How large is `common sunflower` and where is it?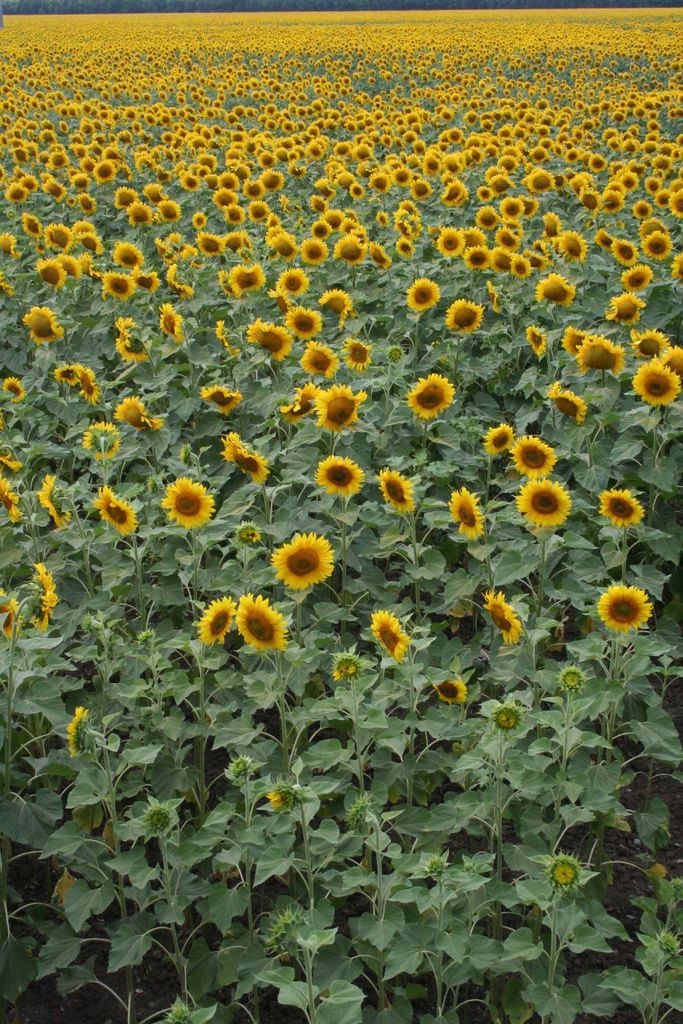
Bounding box: detection(229, 440, 270, 490).
